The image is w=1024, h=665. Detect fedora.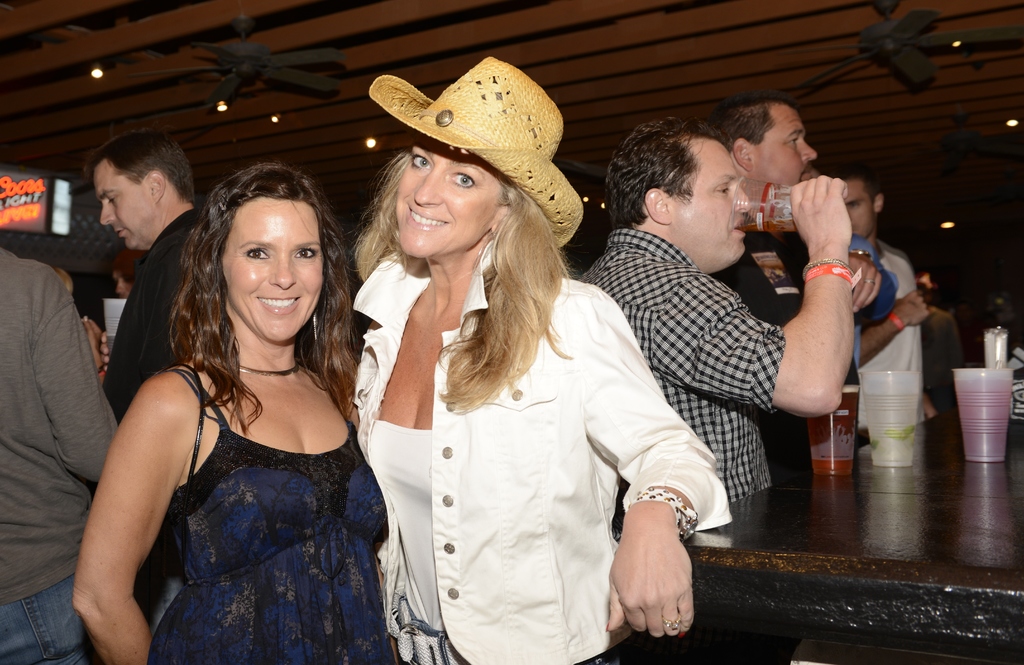
Detection: [368, 59, 584, 247].
